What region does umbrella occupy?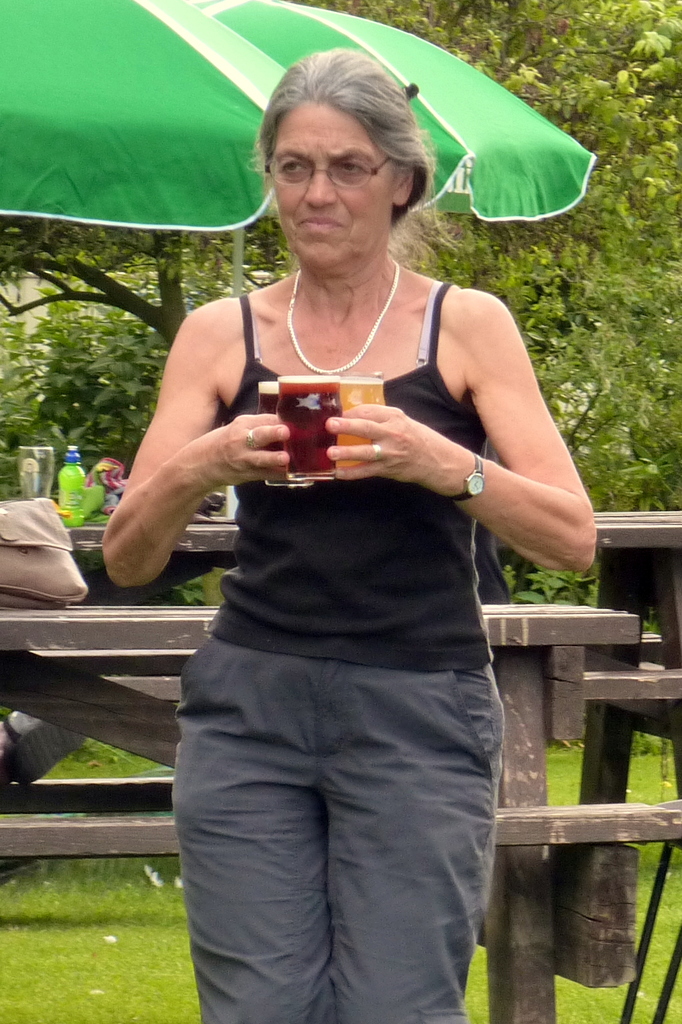
x1=0, y1=0, x2=594, y2=516.
